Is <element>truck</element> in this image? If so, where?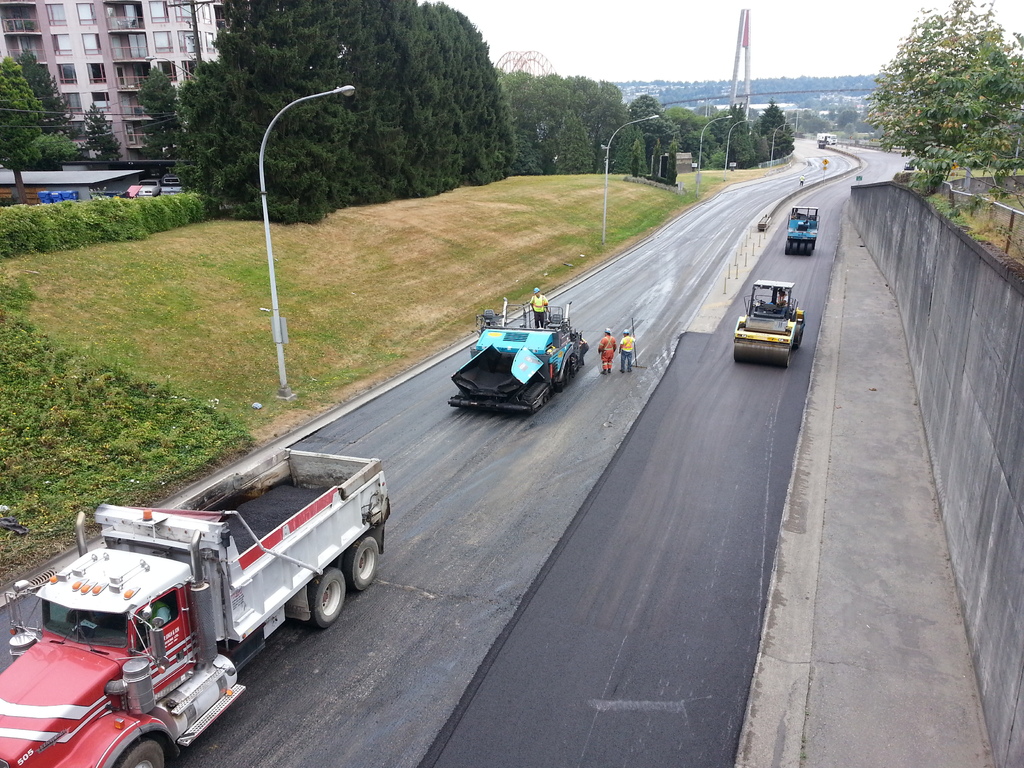
Yes, at [x1=786, y1=198, x2=820, y2=256].
